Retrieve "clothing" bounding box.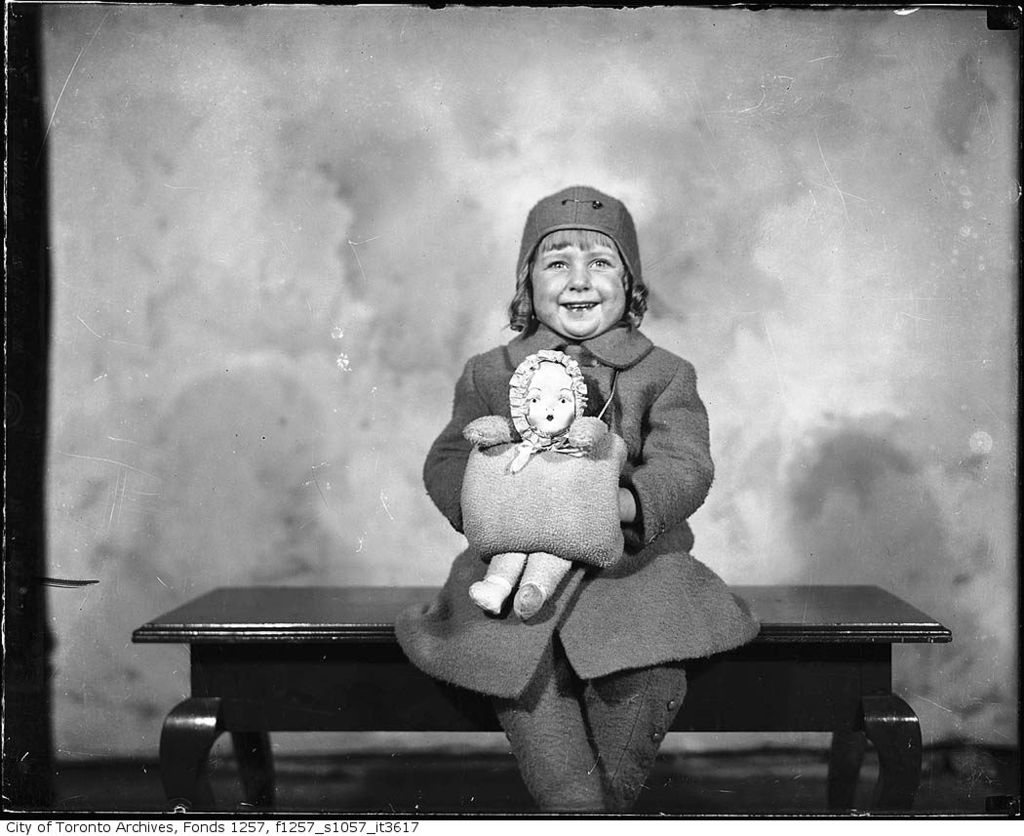
Bounding box: bbox(398, 274, 754, 719).
